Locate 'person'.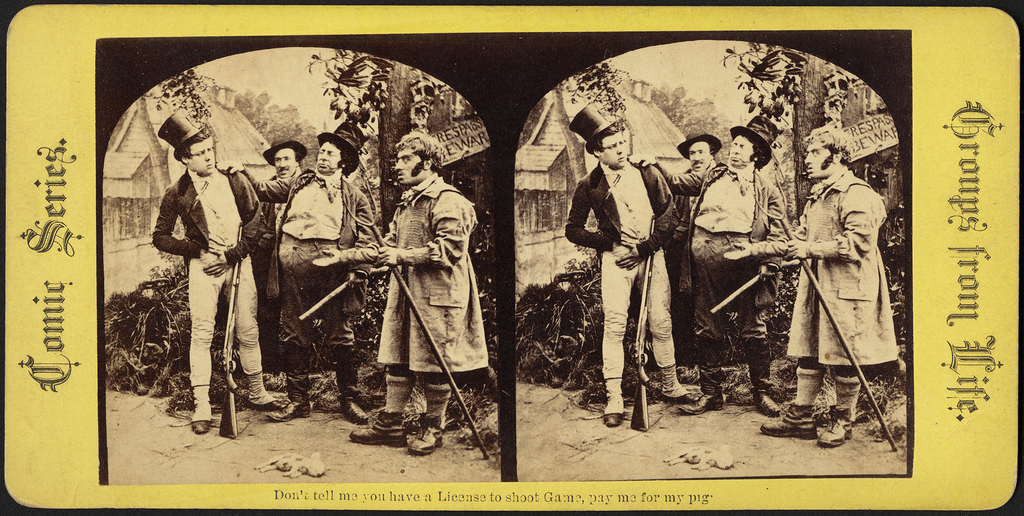
Bounding box: left=309, top=126, right=485, bottom=459.
